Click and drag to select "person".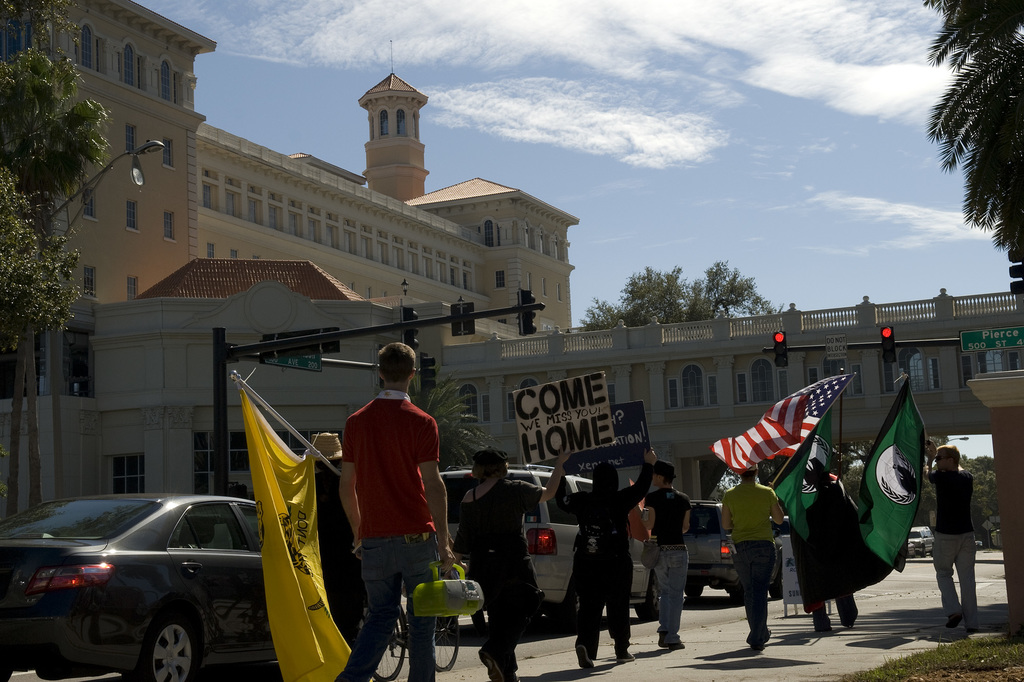
Selection: box=[643, 460, 692, 647].
